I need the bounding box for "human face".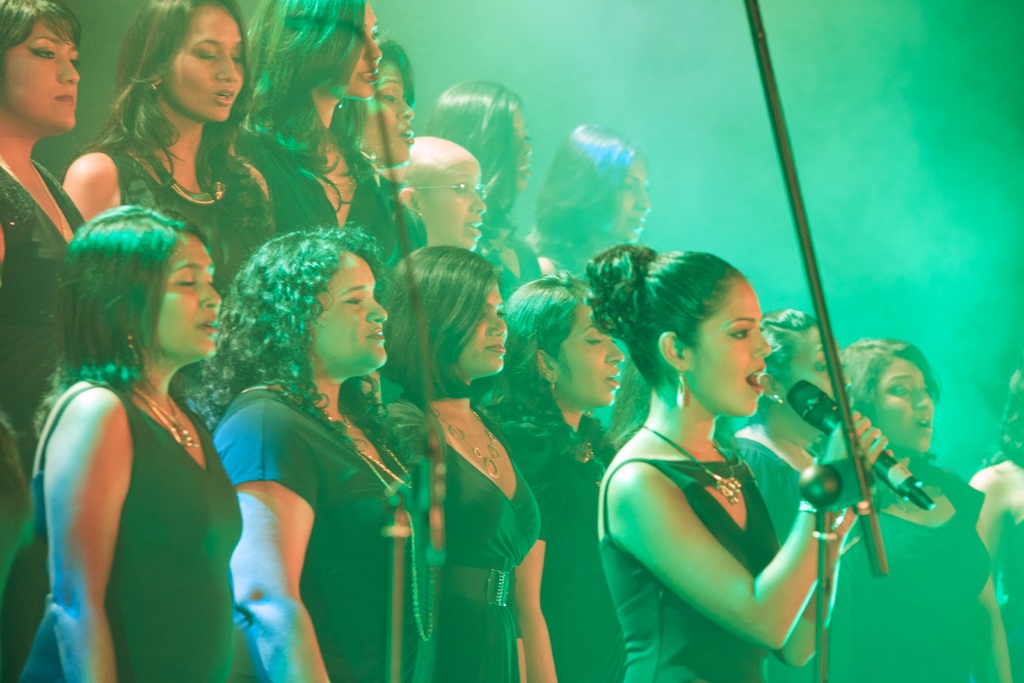
Here it is: (556, 303, 627, 404).
